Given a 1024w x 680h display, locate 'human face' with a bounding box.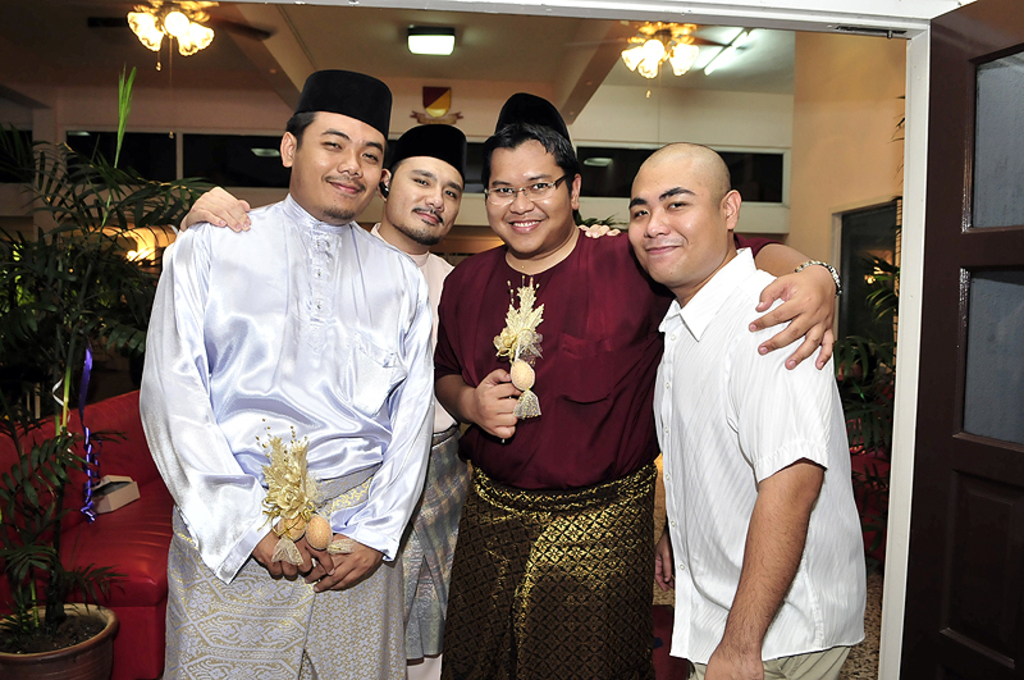
Located: [x1=485, y1=137, x2=573, y2=257].
